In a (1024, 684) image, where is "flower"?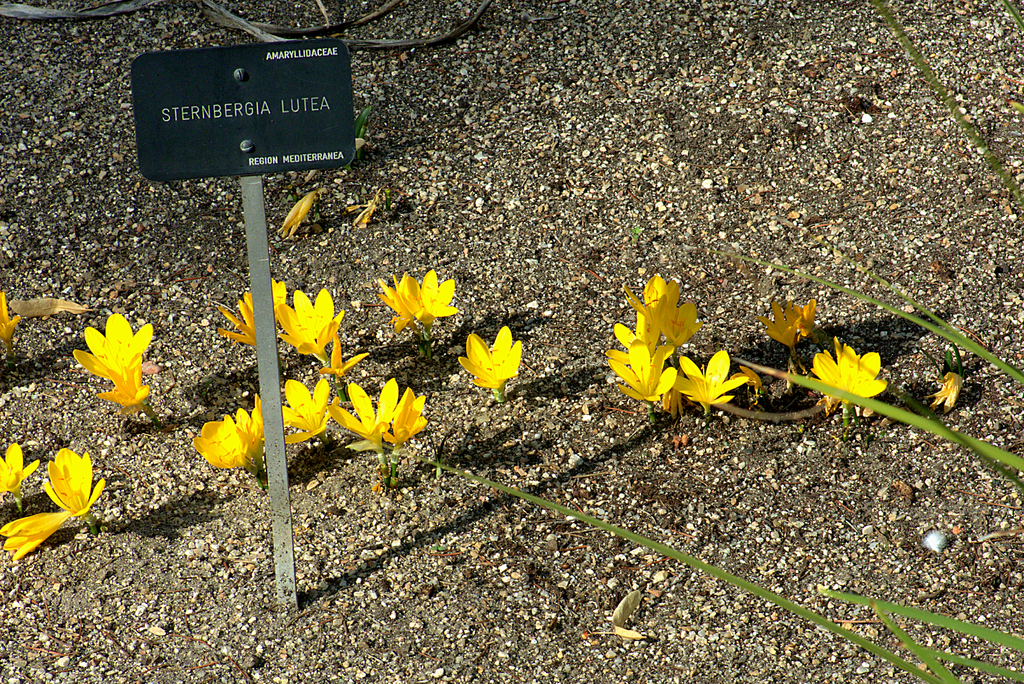
<box>191,395,265,489</box>.
